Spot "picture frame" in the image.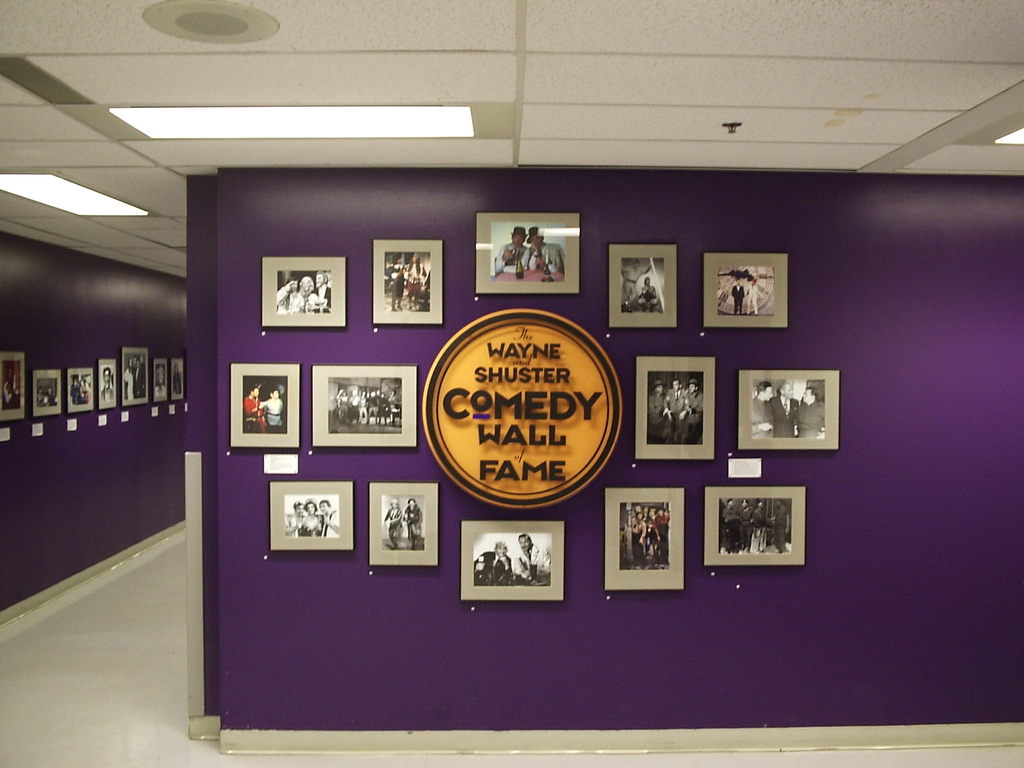
"picture frame" found at BBox(367, 481, 440, 565).
